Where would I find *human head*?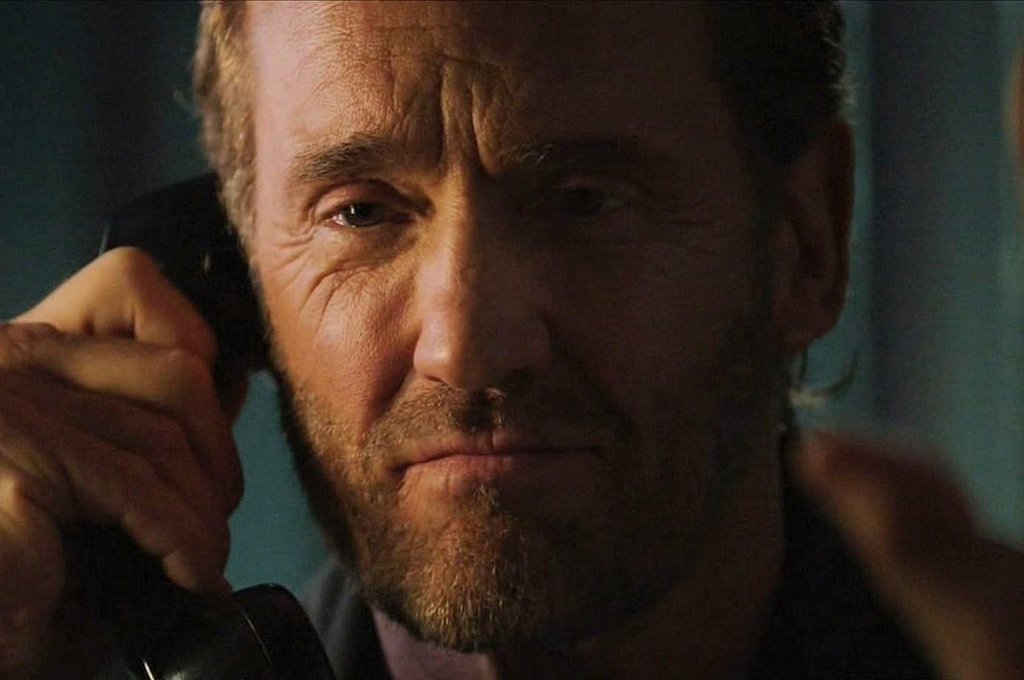
At detection(196, 5, 842, 605).
